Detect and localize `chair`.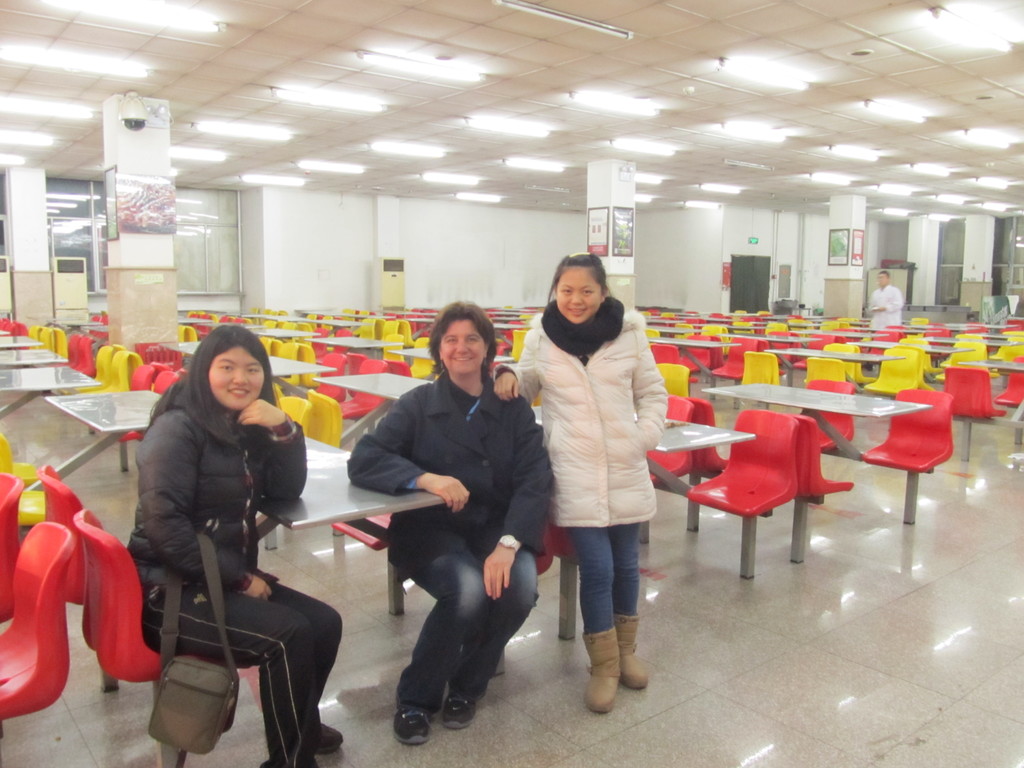
Localized at region(0, 437, 57, 532).
